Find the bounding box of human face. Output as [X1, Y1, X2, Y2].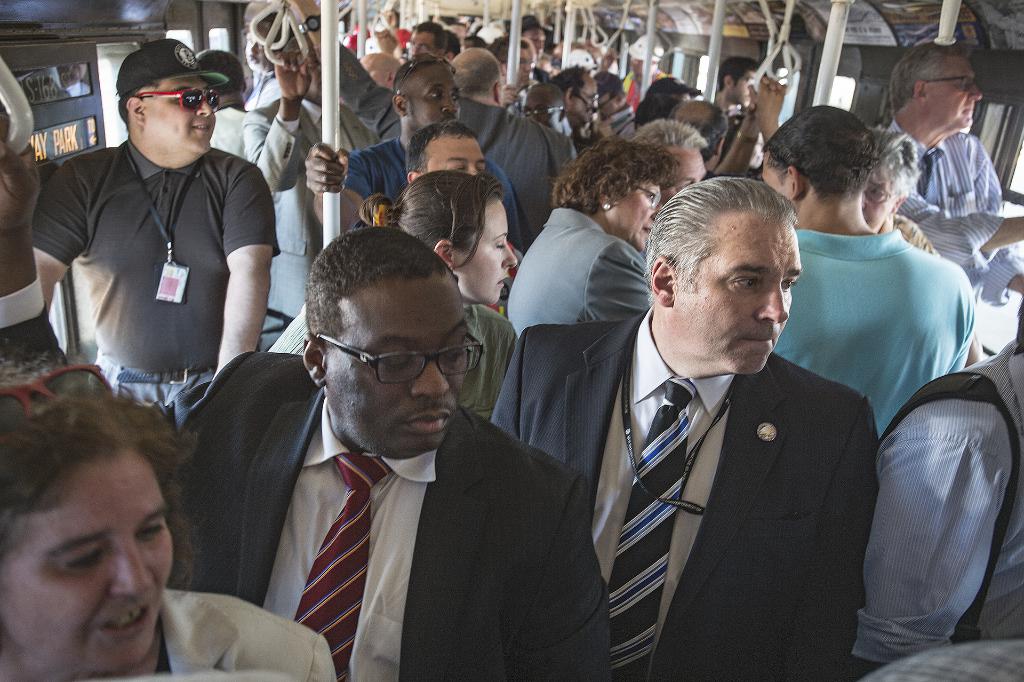
[428, 138, 487, 175].
